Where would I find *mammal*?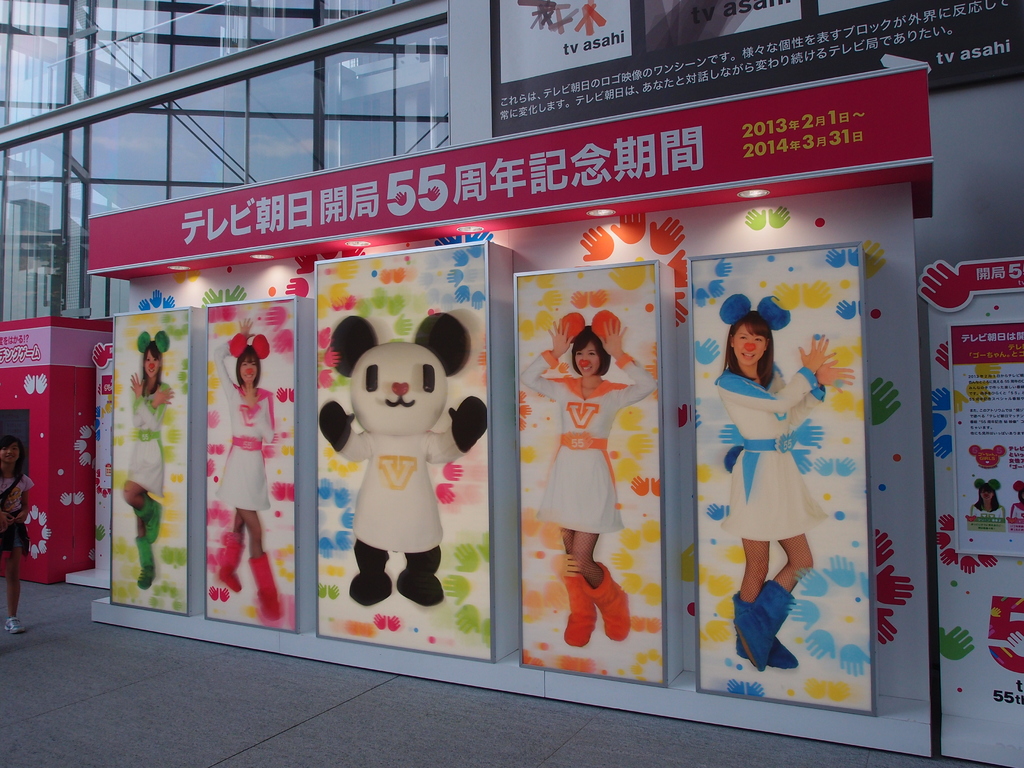
At (122, 332, 184, 589).
